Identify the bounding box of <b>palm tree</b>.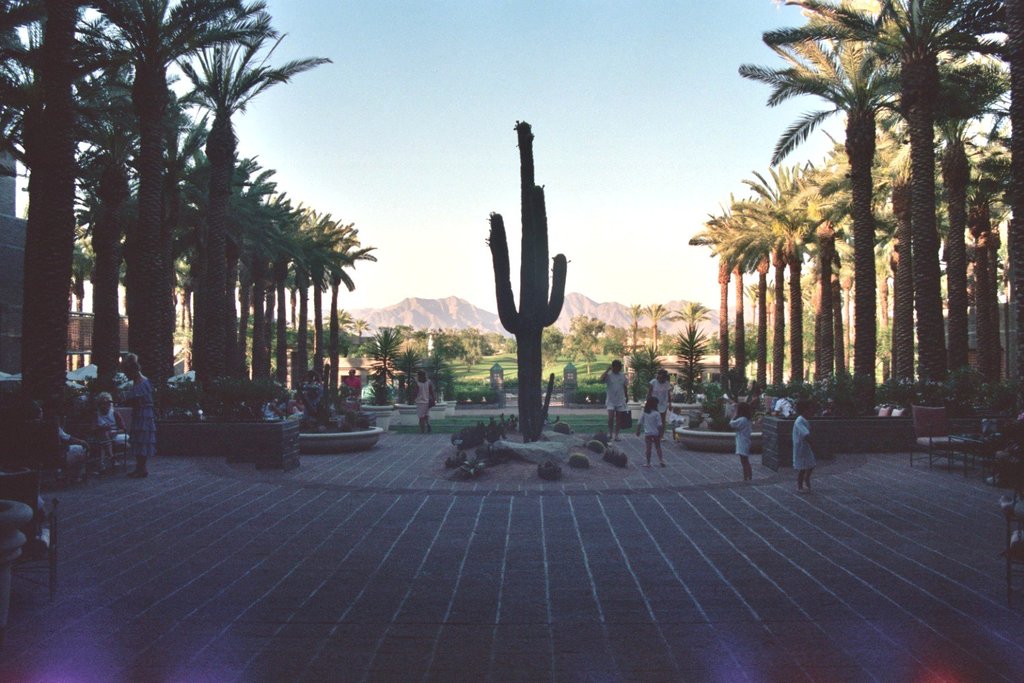
[left=251, top=206, right=314, bottom=395].
